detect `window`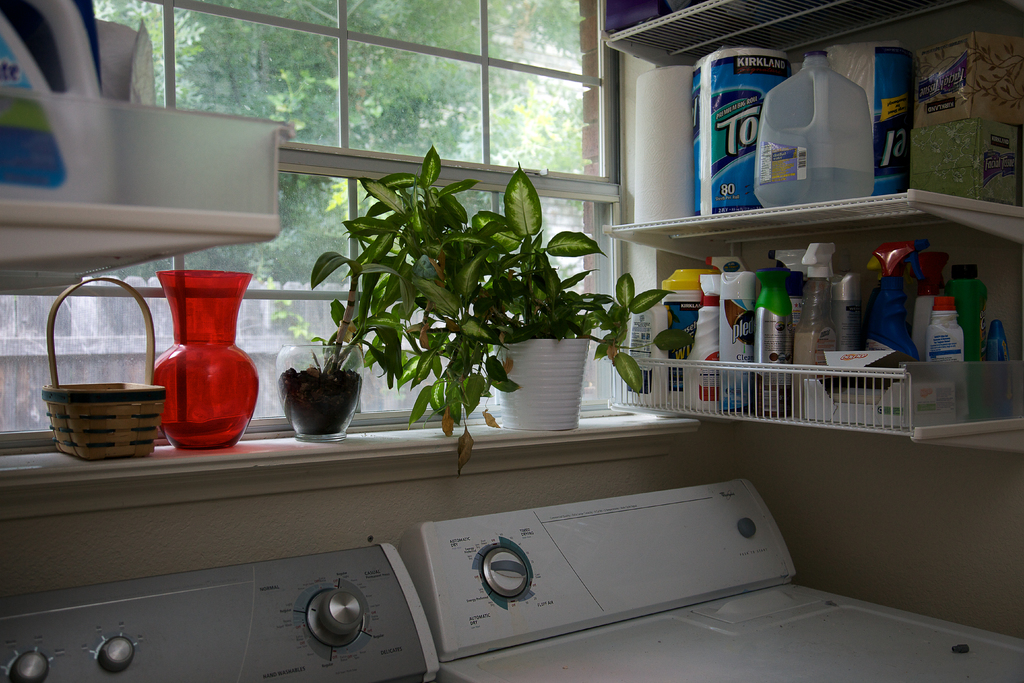
box=[0, 0, 614, 448]
